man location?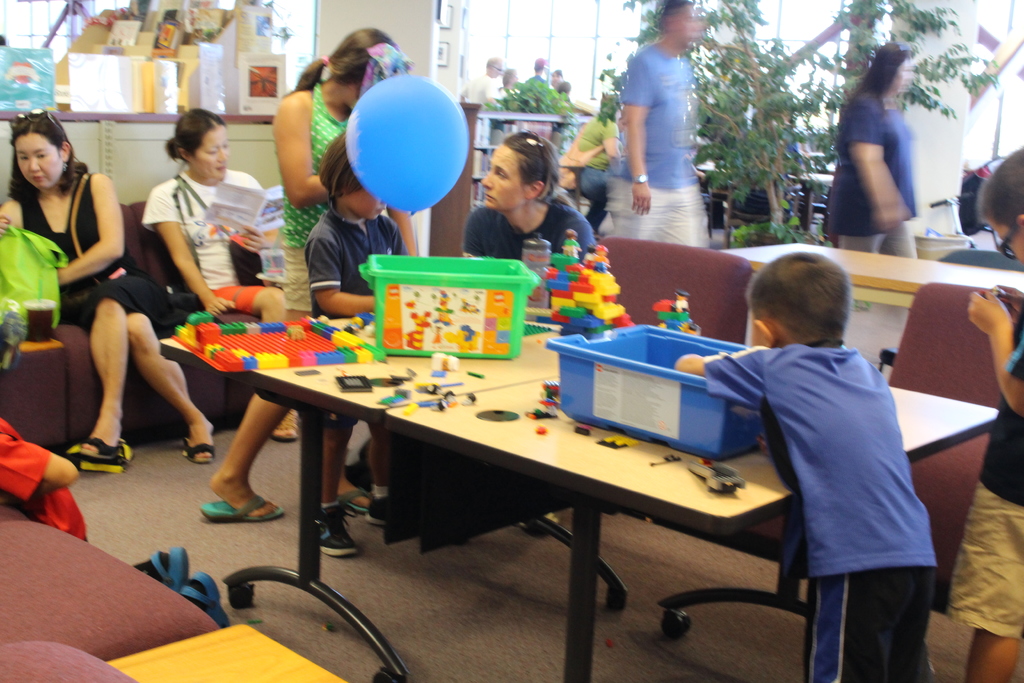
rect(458, 54, 497, 115)
